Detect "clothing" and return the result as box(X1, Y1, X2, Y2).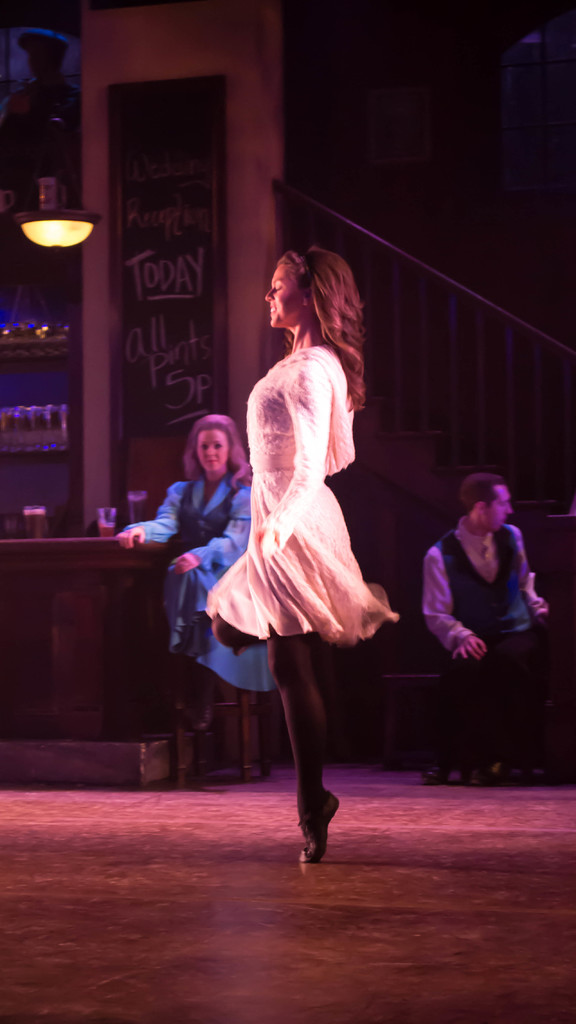
box(118, 468, 278, 691).
